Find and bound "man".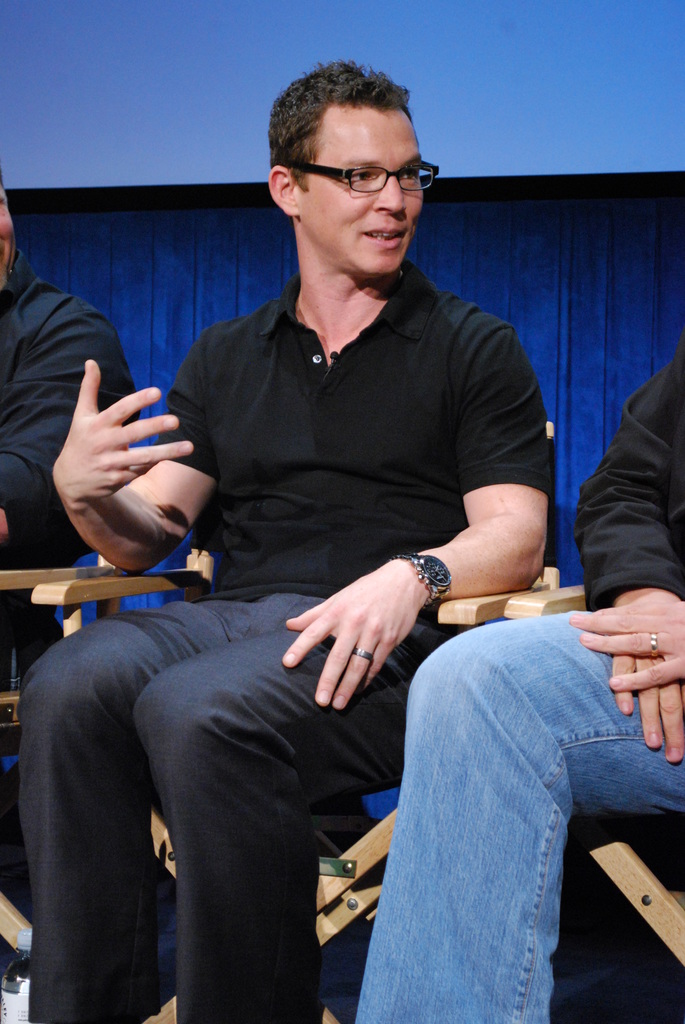
Bound: bbox=(0, 188, 132, 568).
